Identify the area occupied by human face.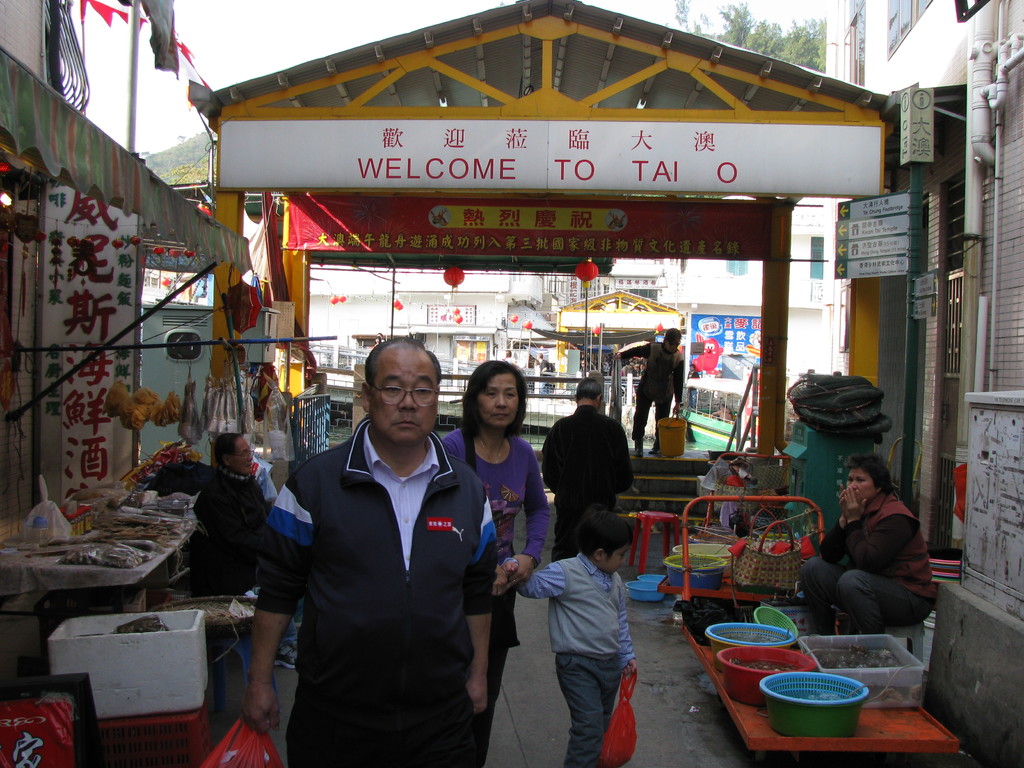
Area: select_region(231, 440, 255, 474).
